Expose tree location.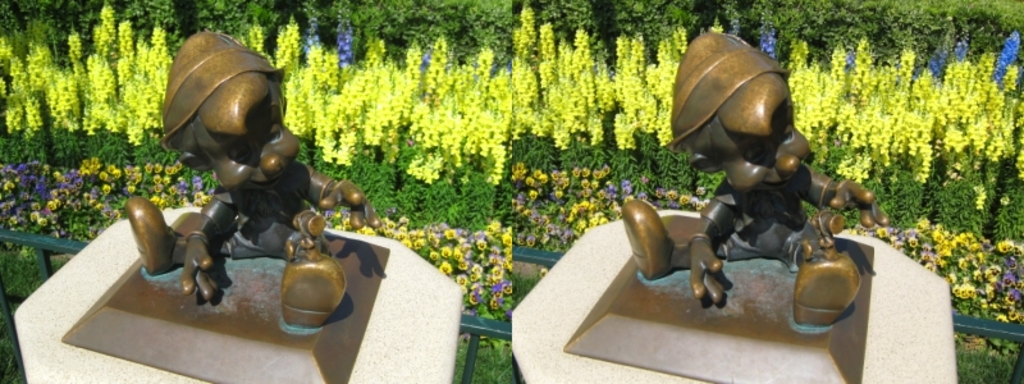
Exposed at select_region(812, 0, 925, 214).
